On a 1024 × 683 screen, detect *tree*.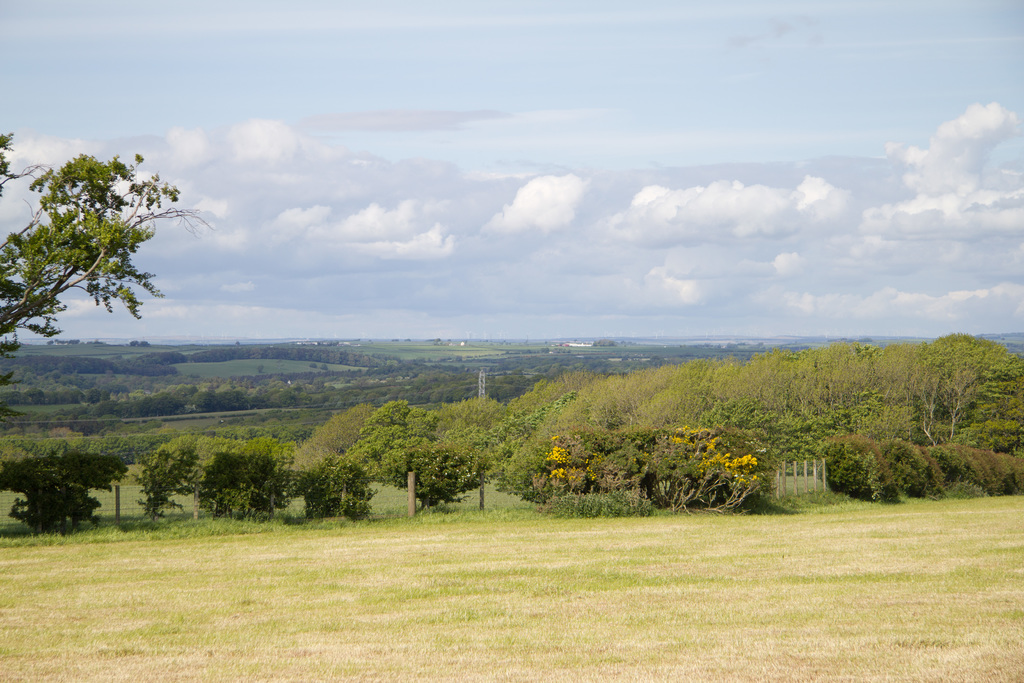
0/128/209/361.
